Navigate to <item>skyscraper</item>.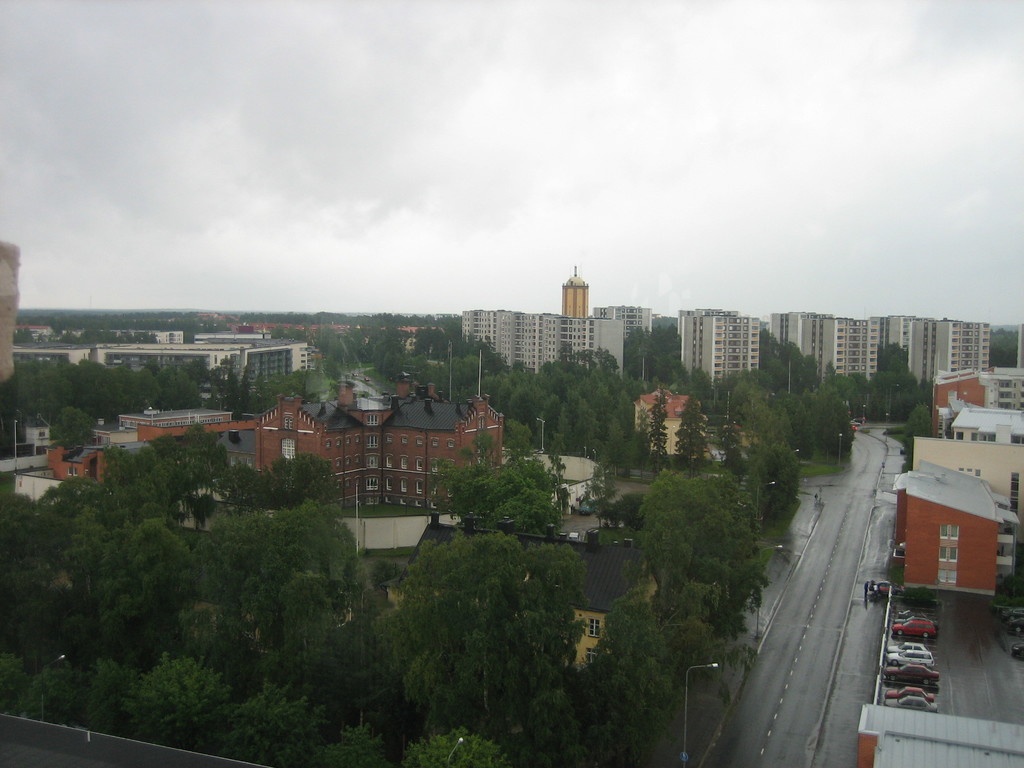
Navigation target: box=[675, 305, 758, 386].
